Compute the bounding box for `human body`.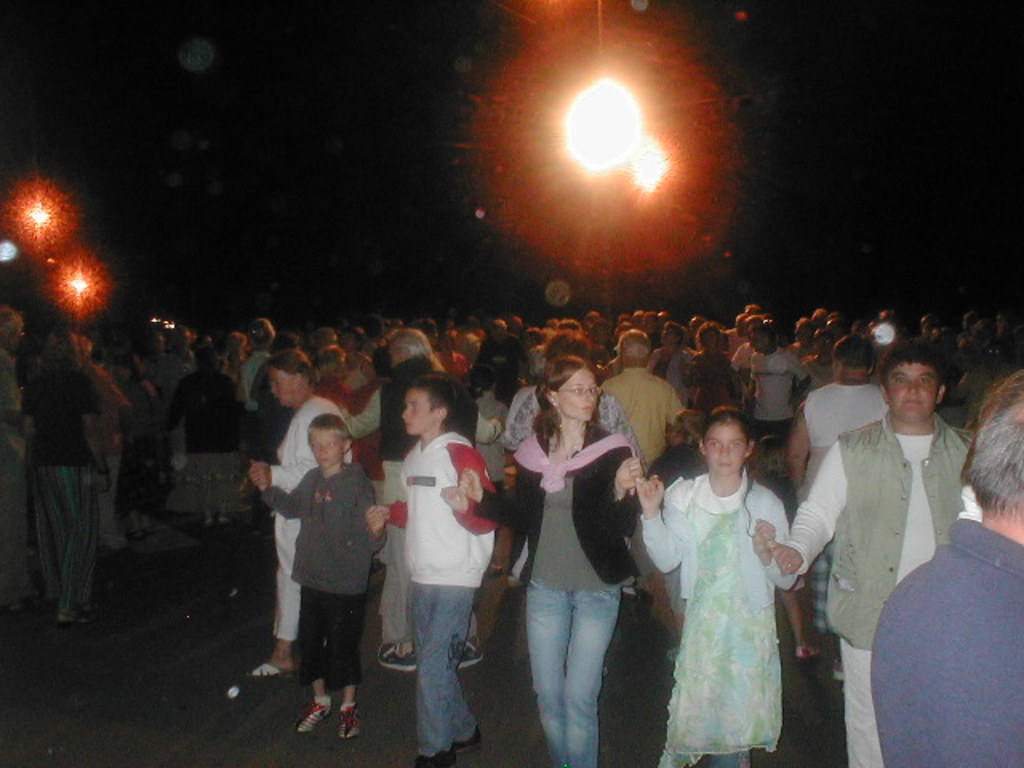
x1=861, y1=384, x2=1022, y2=766.
